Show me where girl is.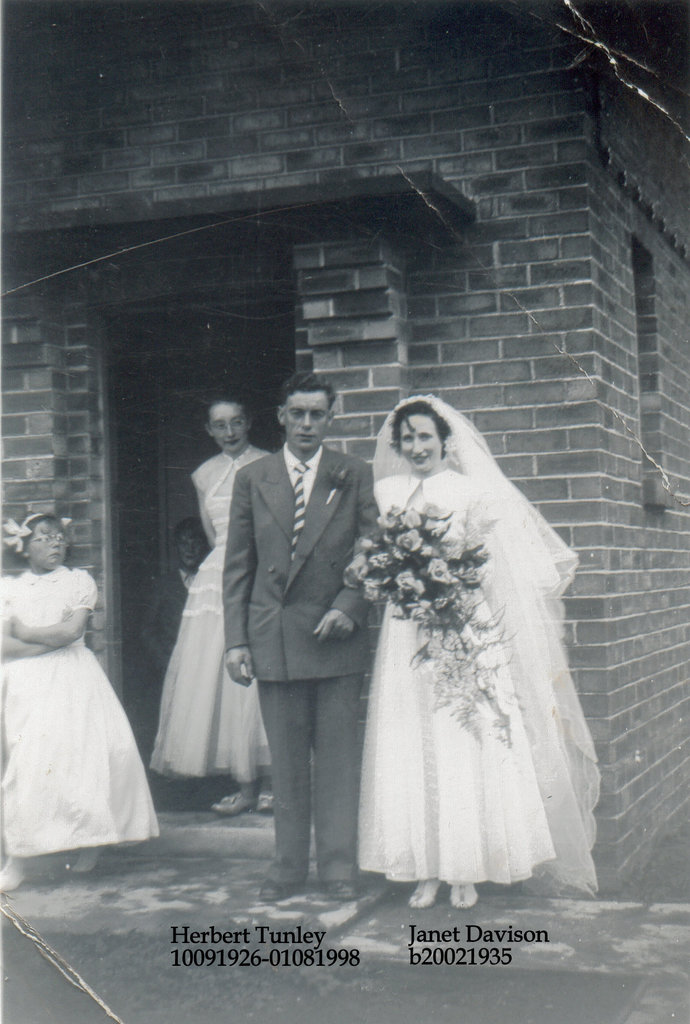
girl is at [left=0, top=509, right=184, bottom=889].
